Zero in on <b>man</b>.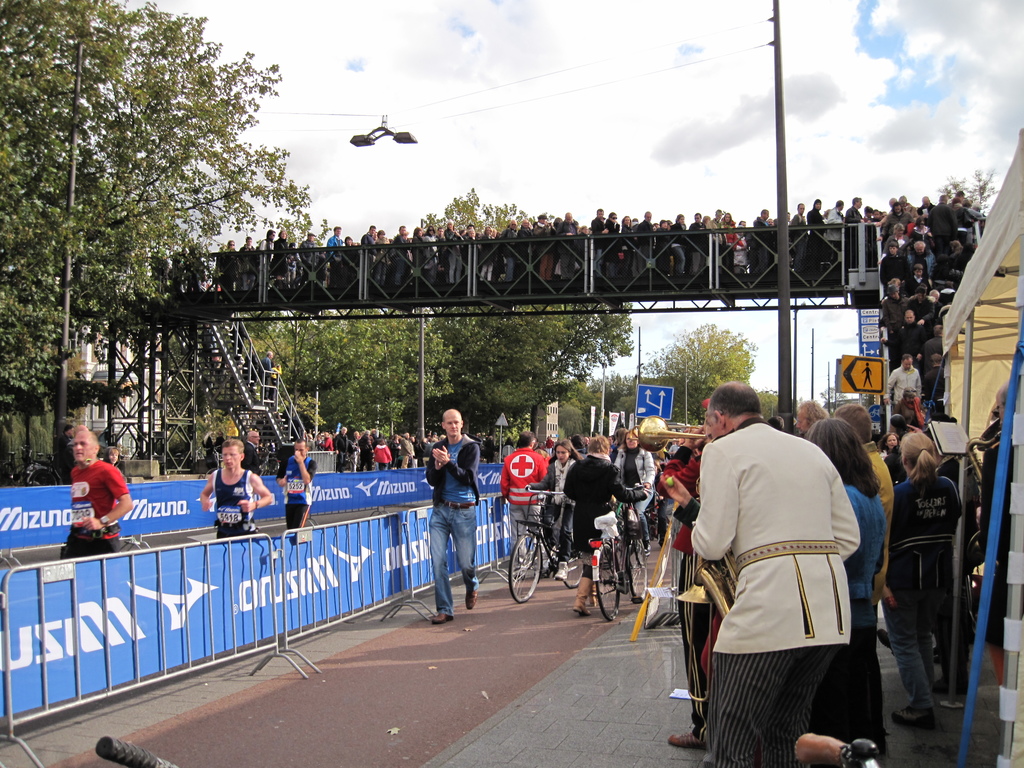
Zeroed in: box(882, 352, 922, 408).
